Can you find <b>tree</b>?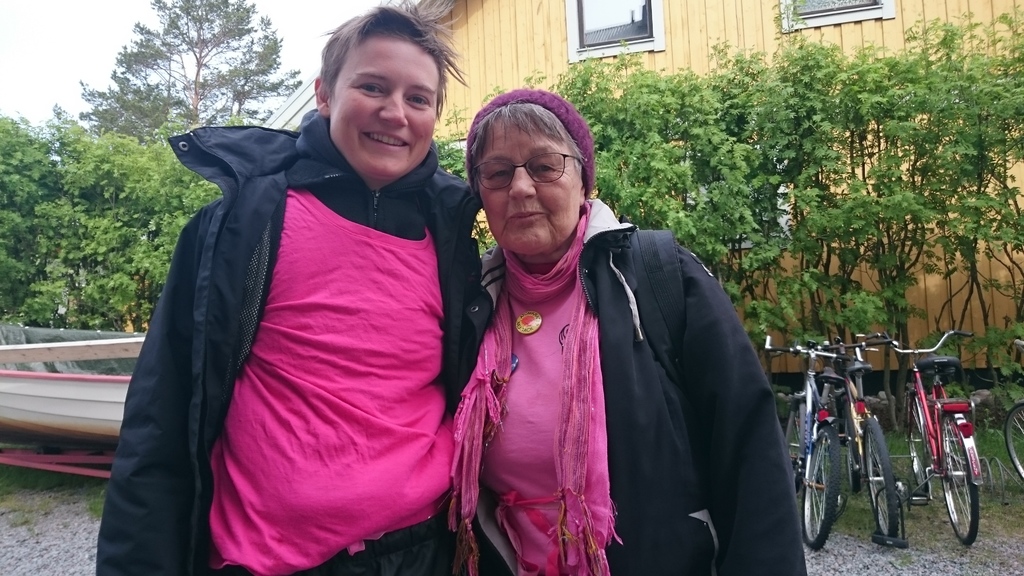
Yes, bounding box: Rect(90, 20, 297, 118).
